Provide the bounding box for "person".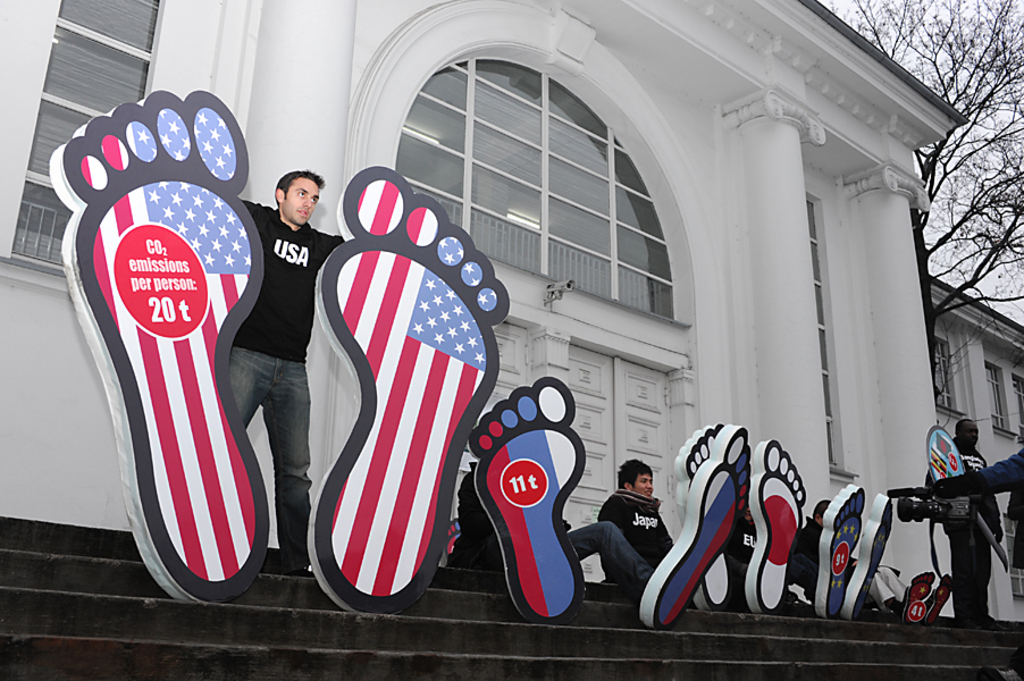
[597, 461, 750, 611].
